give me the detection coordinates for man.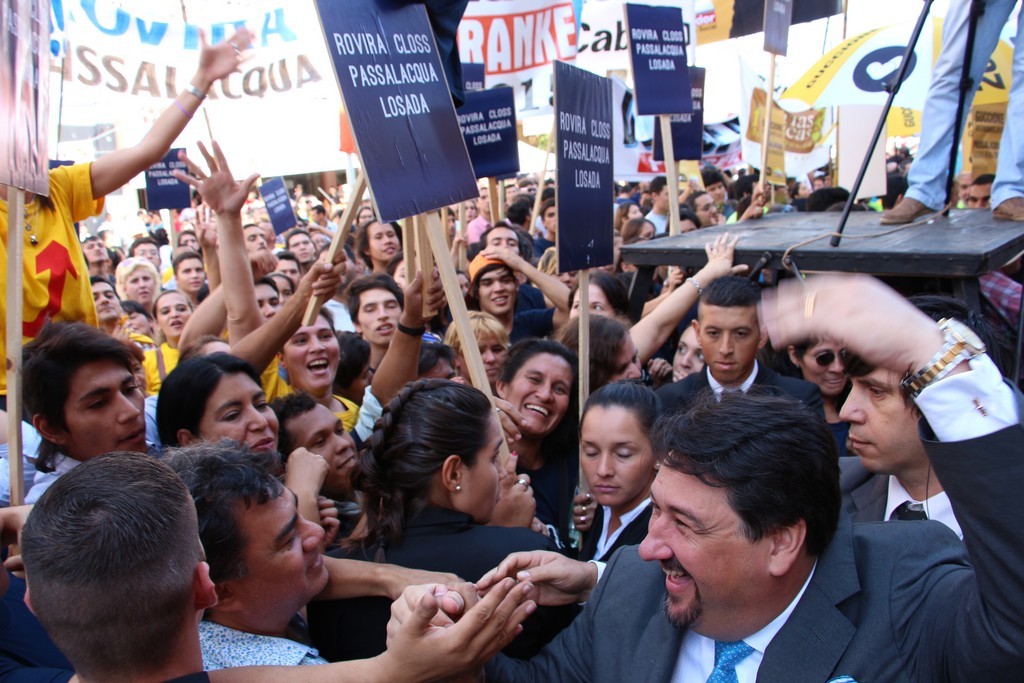
l=837, t=295, r=1023, b=543.
